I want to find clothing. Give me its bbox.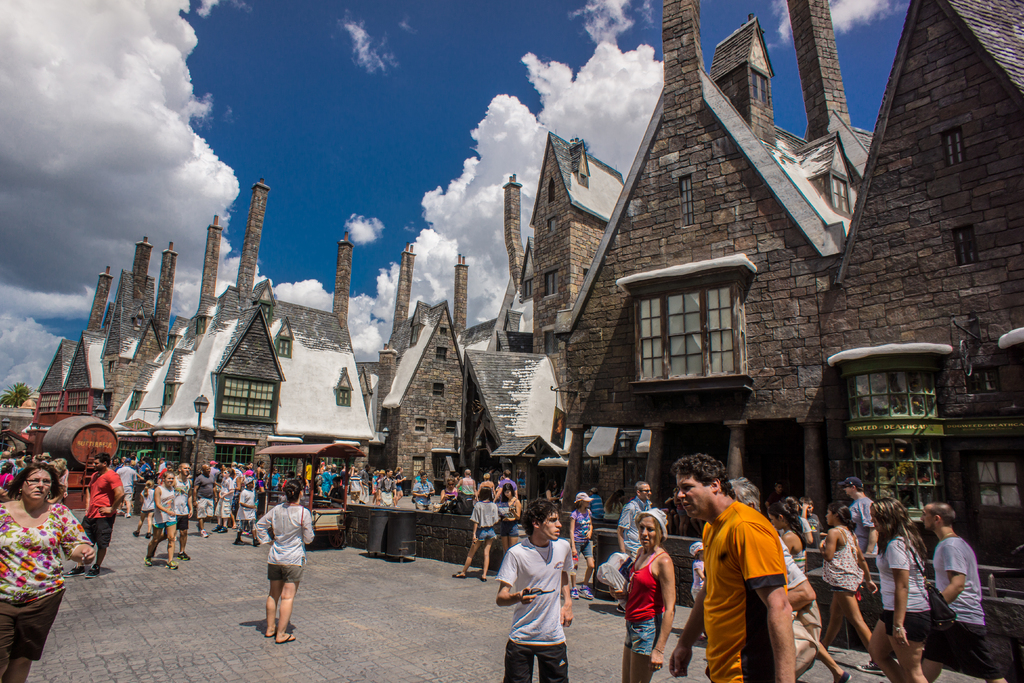
(x1=604, y1=496, x2=623, y2=521).
